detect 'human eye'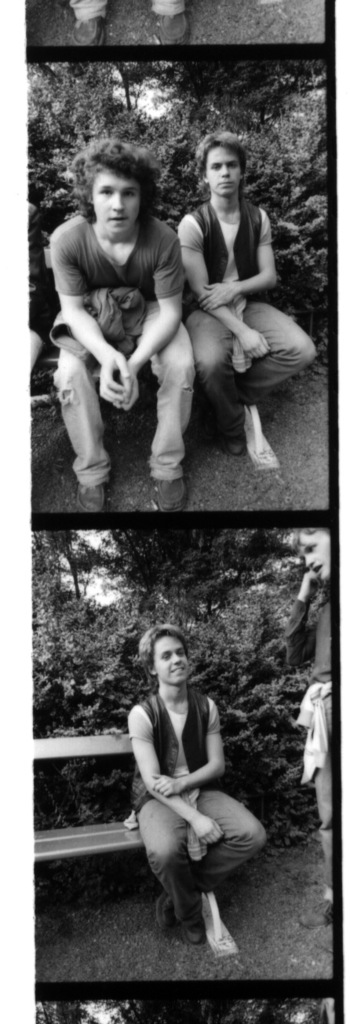
pyautogui.locateOnScreen(161, 653, 171, 660)
